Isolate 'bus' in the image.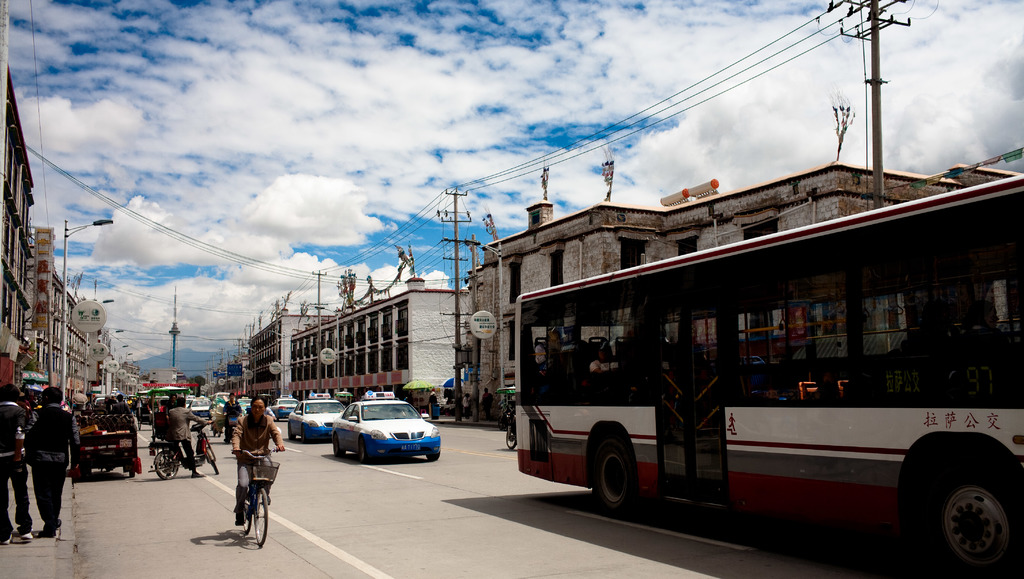
Isolated region: 510,165,1023,578.
